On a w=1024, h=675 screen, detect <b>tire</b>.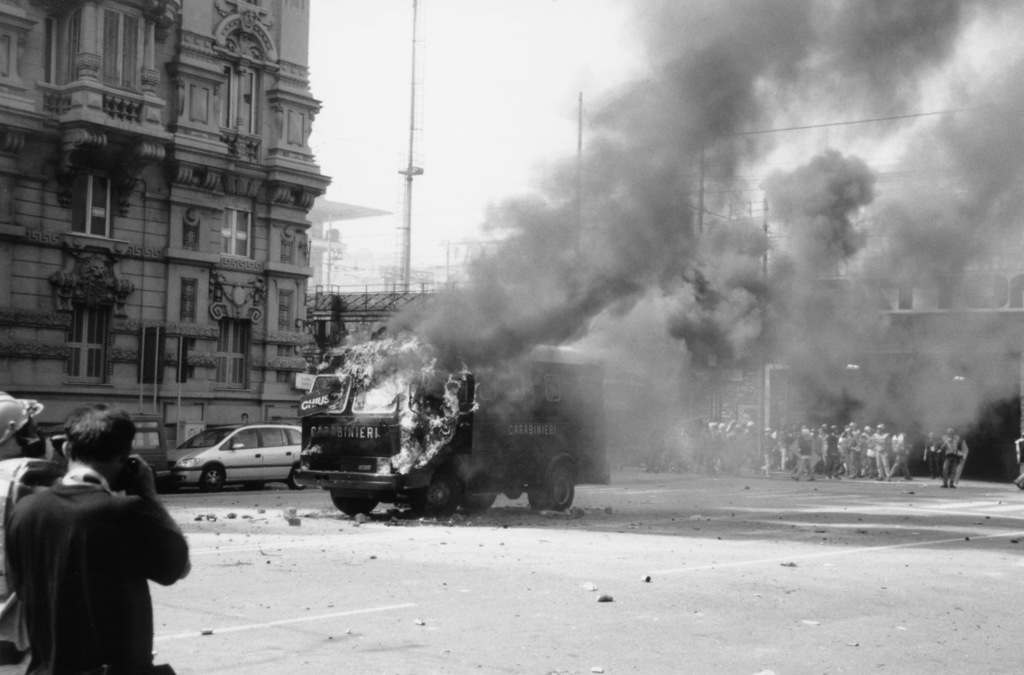
<box>331,487,378,519</box>.
